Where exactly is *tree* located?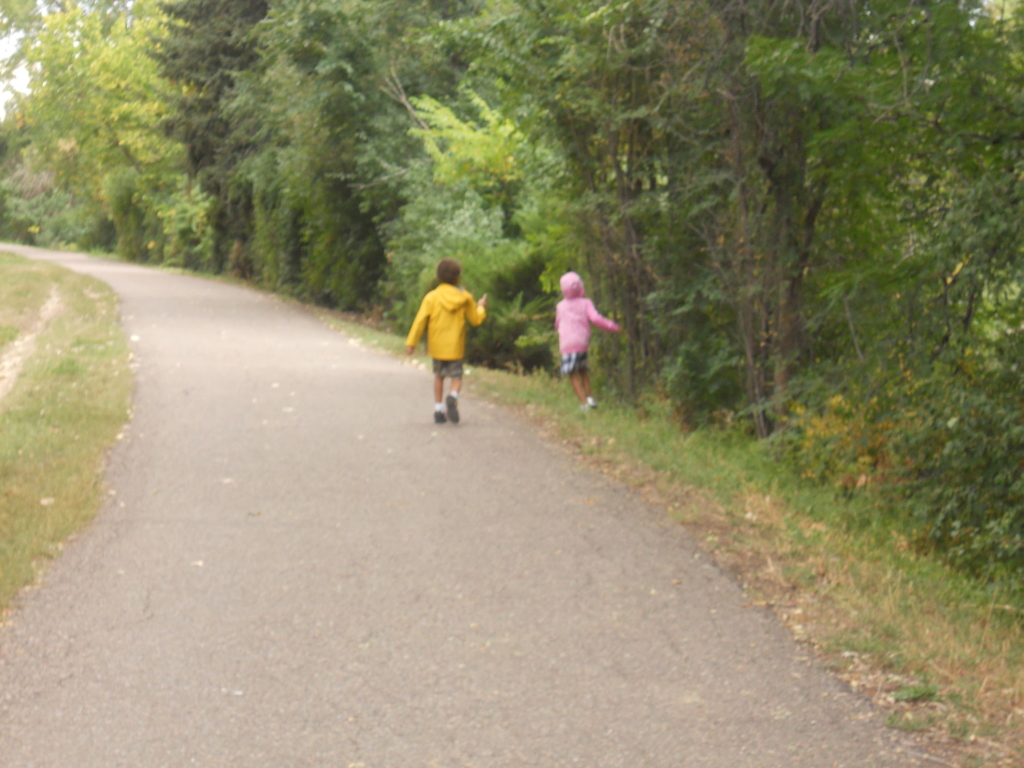
Its bounding box is bbox(886, 1, 1023, 606).
